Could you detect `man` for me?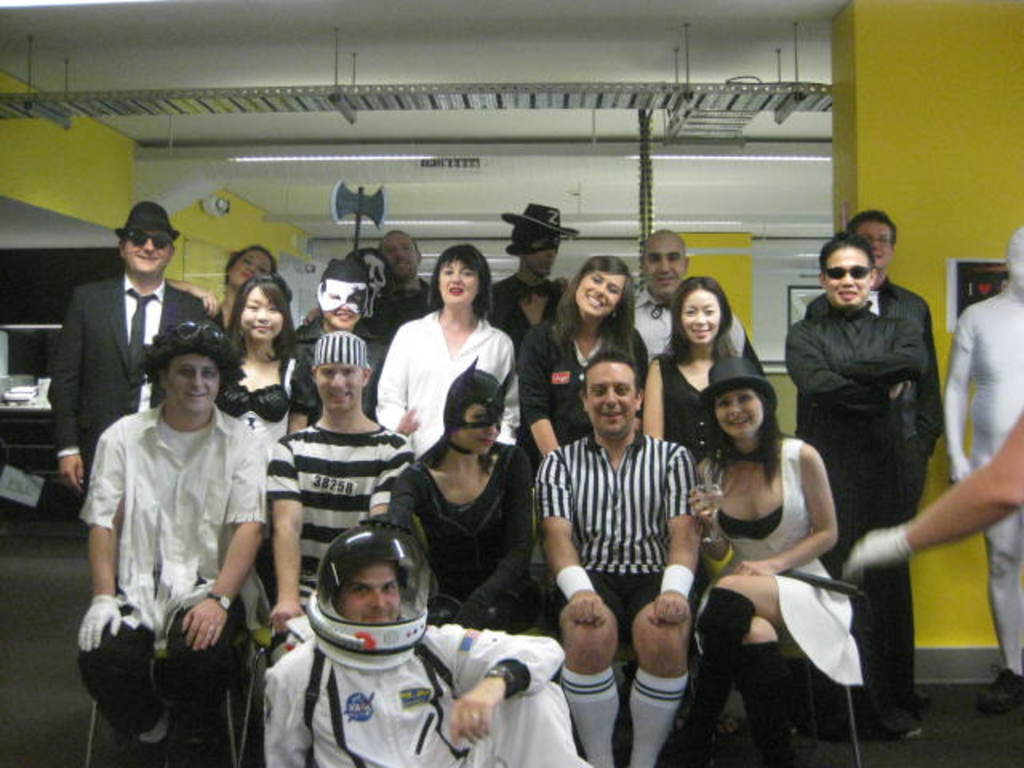
Detection result: rect(787, 232, 923, 742).
